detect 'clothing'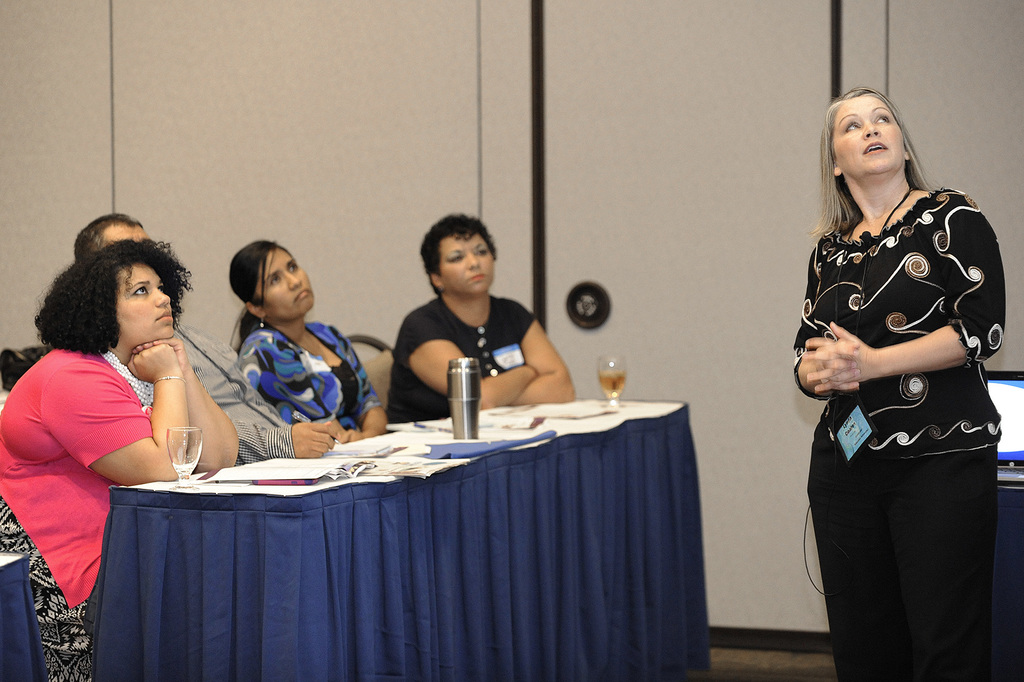
x1=801 y1=137 x2=1009 y2=642
